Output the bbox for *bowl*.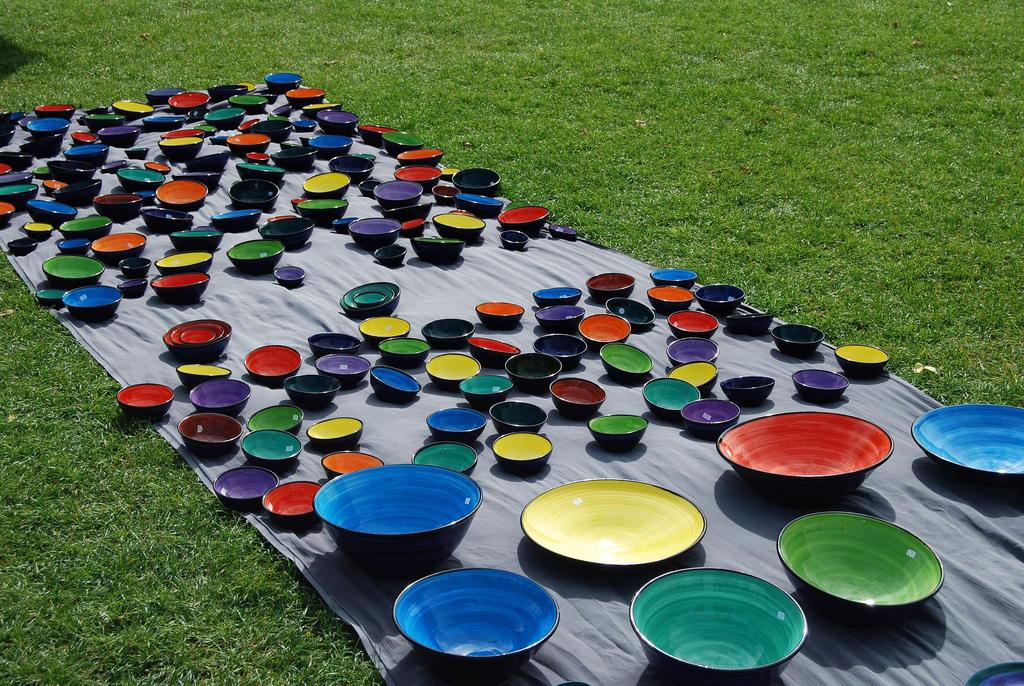
(x1=189, y1=379, x2=251, y2=416).
